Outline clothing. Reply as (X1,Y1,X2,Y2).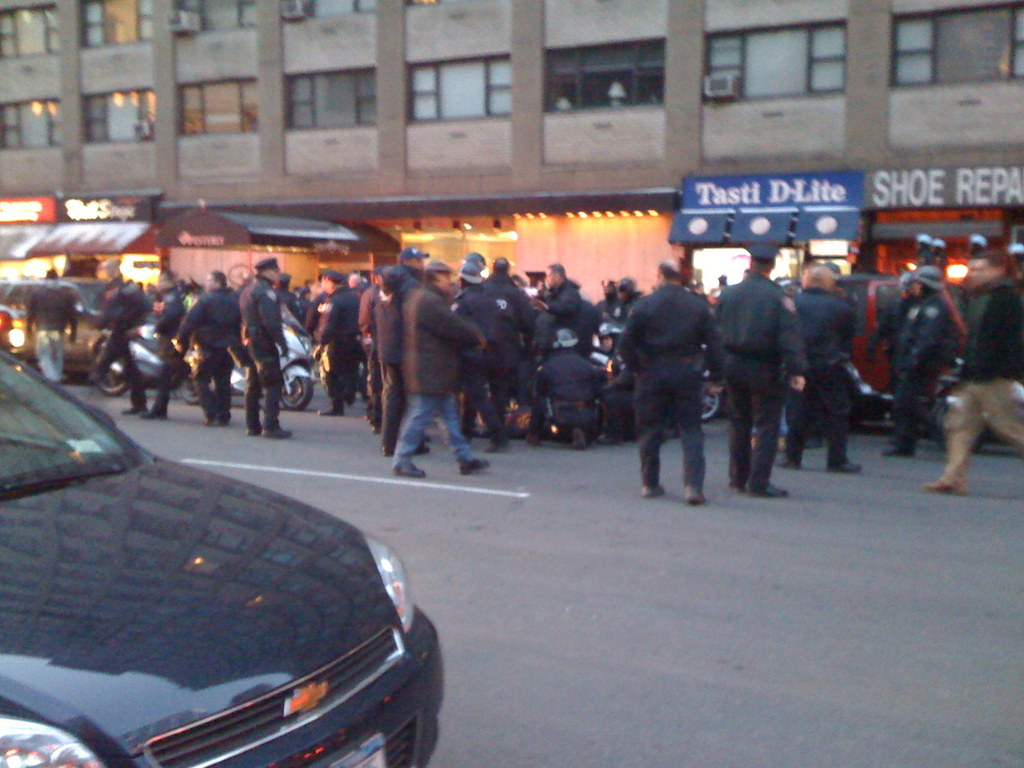
(710,277,803,494).
